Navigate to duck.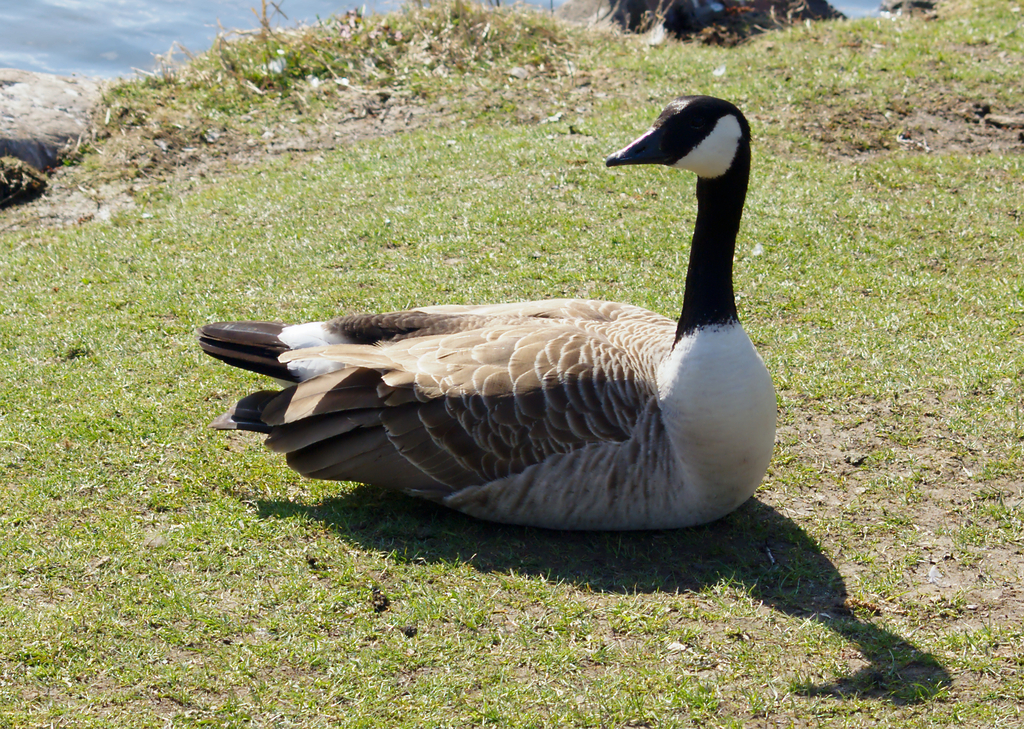
Navigation target: region(184, 119, 826, 540).
